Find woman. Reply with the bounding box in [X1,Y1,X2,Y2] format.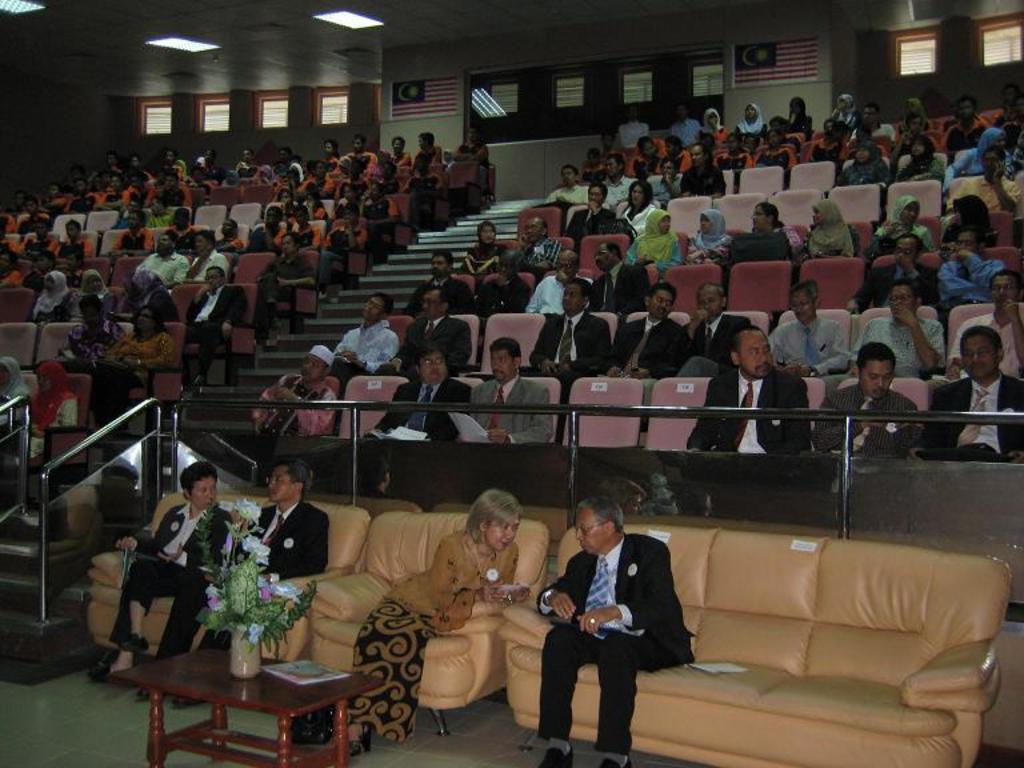
[944,127,1011,181].
